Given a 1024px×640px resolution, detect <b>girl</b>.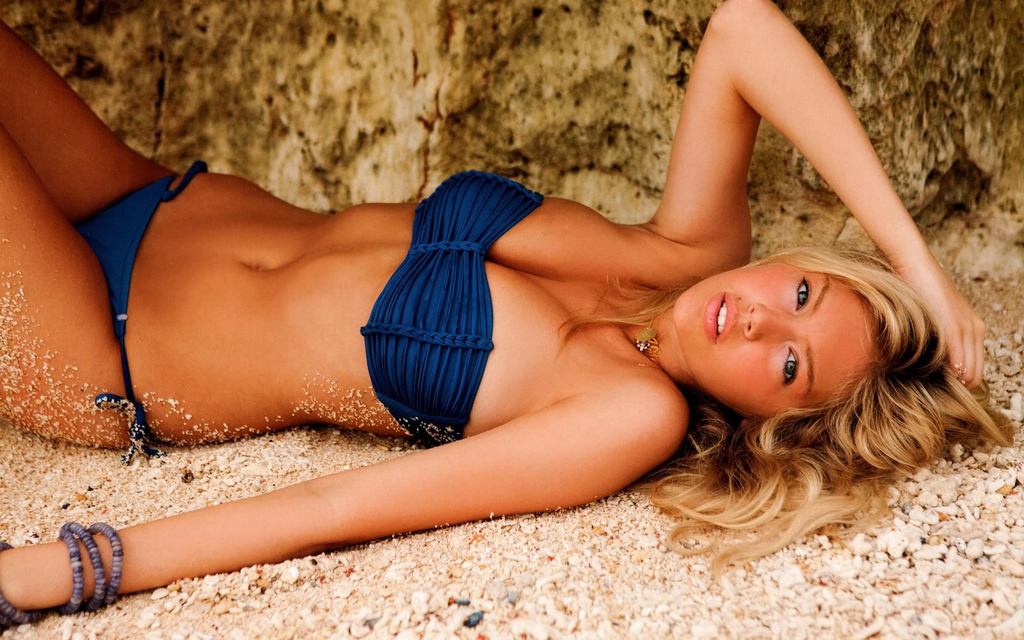
locate(0, 0, 1016, 628).
